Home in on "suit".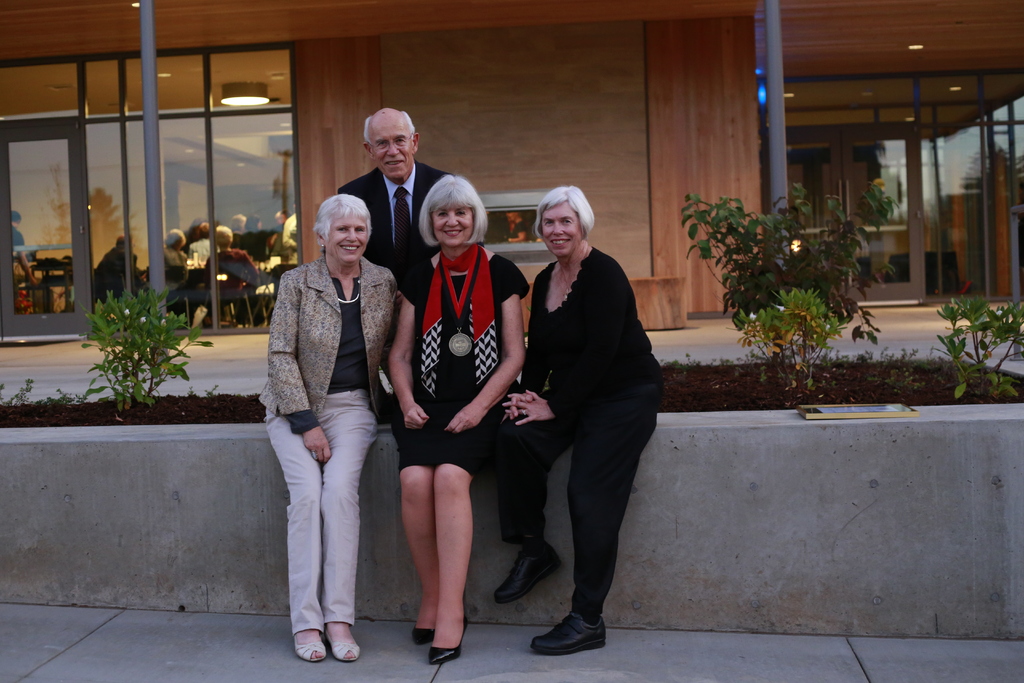
Homed in at bbox=[256, 257, 399, 421].
